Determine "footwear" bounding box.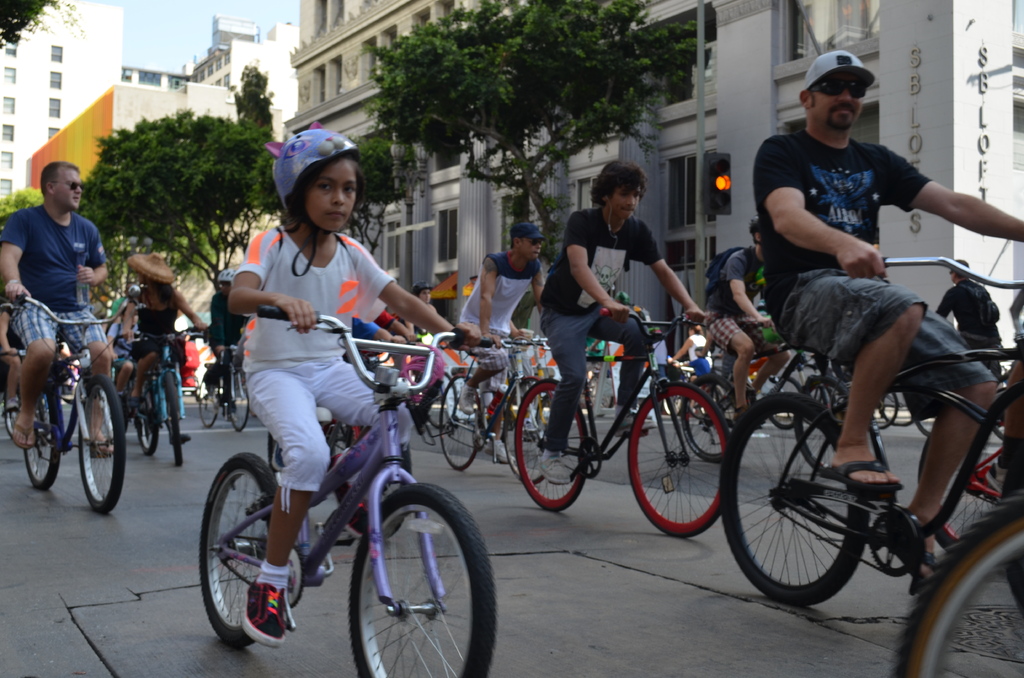
Determined: (x1=538, y1=452, x2=568, y2=483).
